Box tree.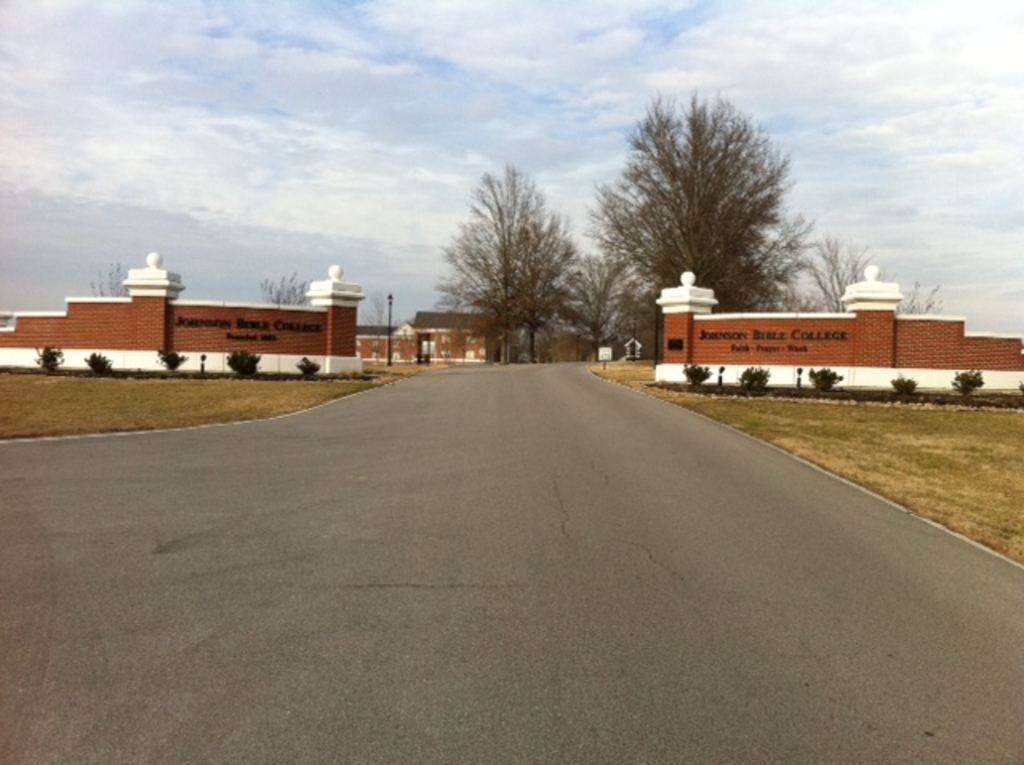
[left=594, top=98, right=795, bottom=360].
